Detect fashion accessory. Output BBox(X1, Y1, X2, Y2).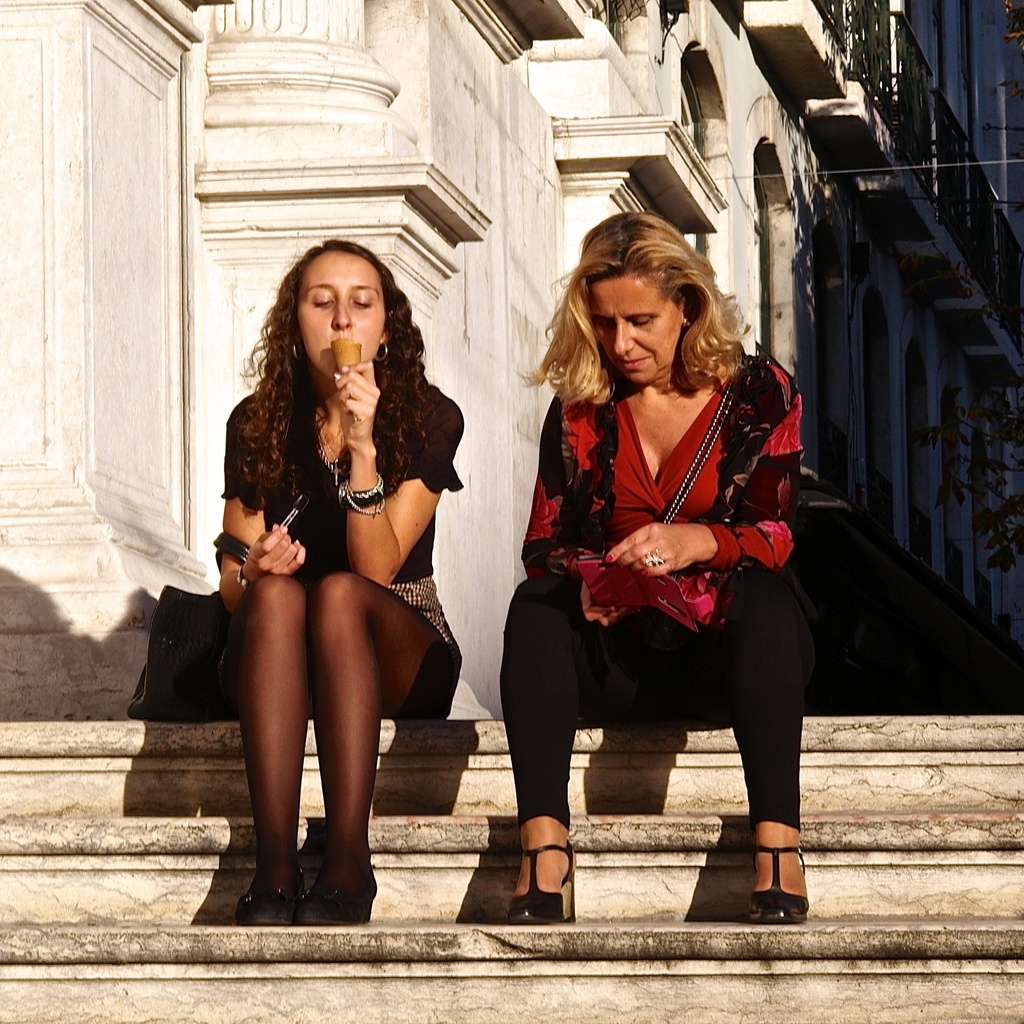
BBox(337, 474, 387, 522).
